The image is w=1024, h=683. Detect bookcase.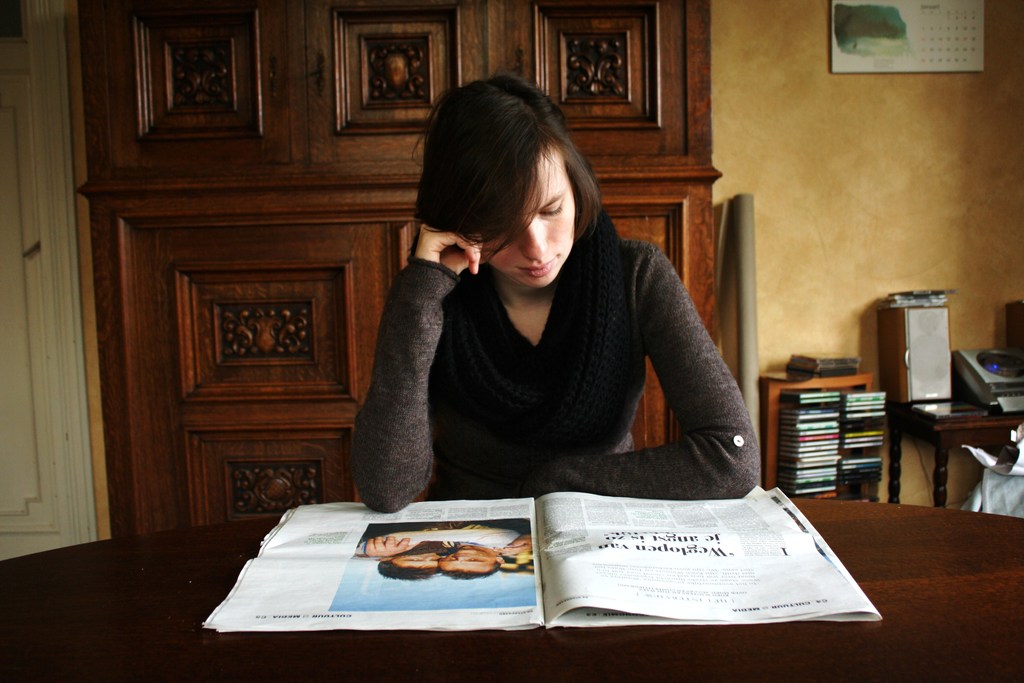
Detection: bbox(758, 365, 883, 506).
